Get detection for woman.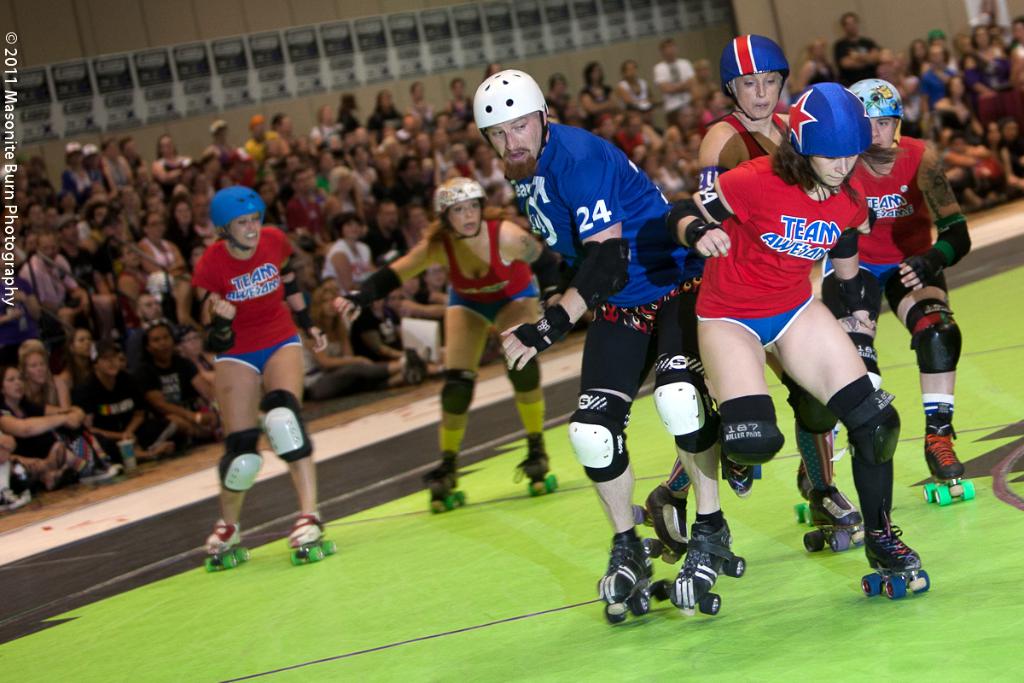
Detection: <bbox>177, 149, 329, 574</bbox>.
